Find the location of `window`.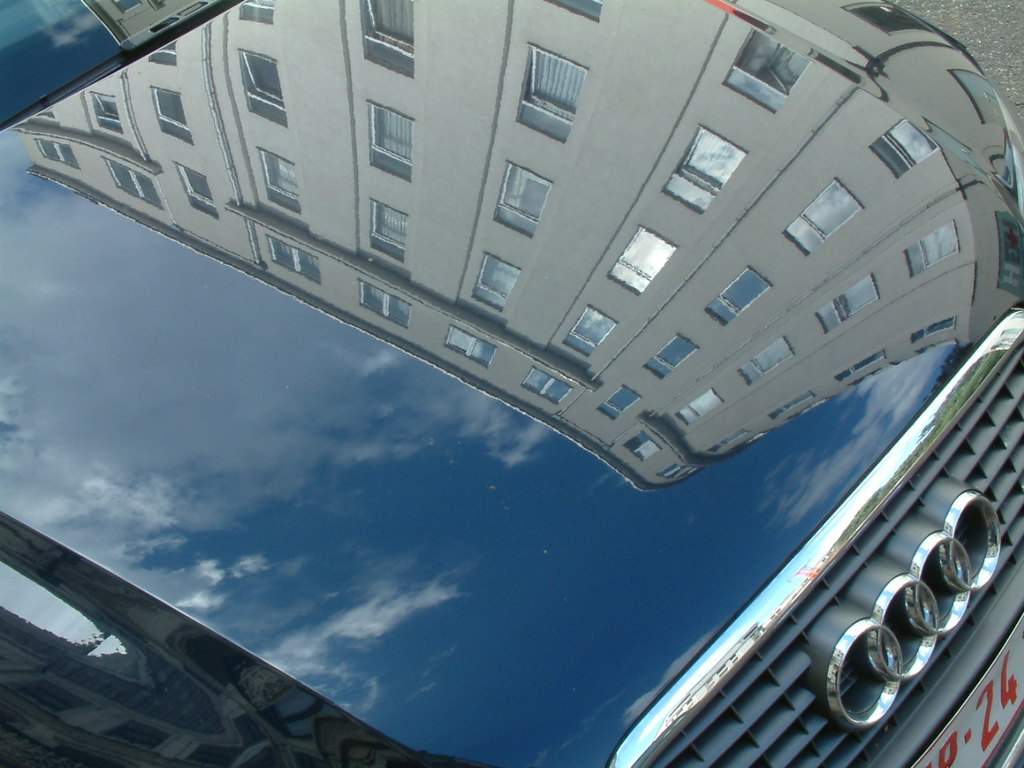
Location: bbox=(258, 143, 301, 218).
